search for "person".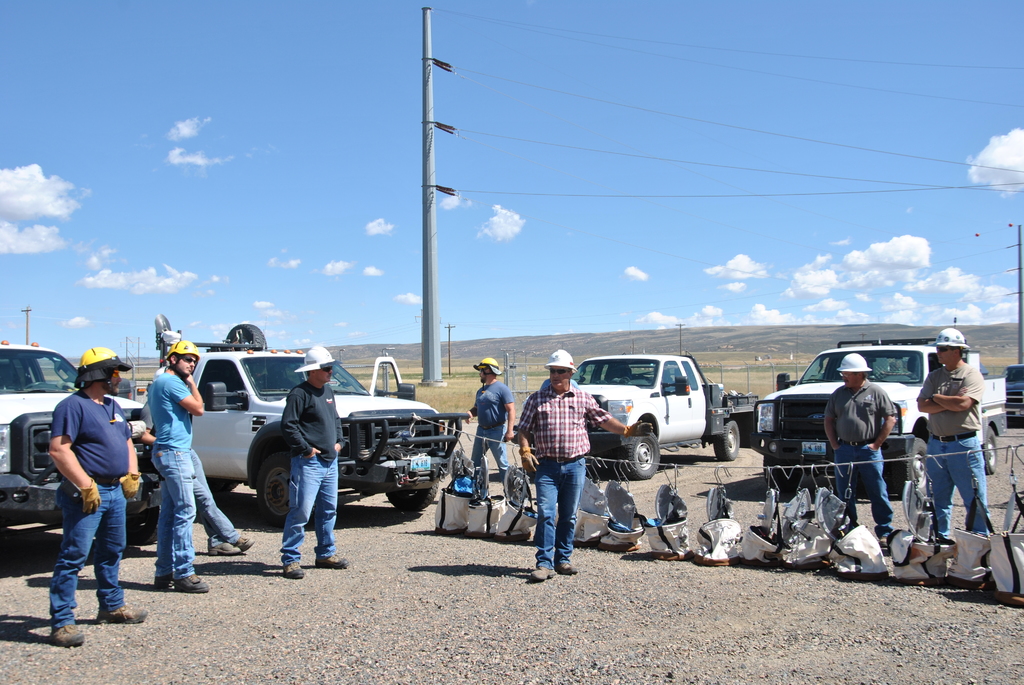
Found at 518:350:653:579.
